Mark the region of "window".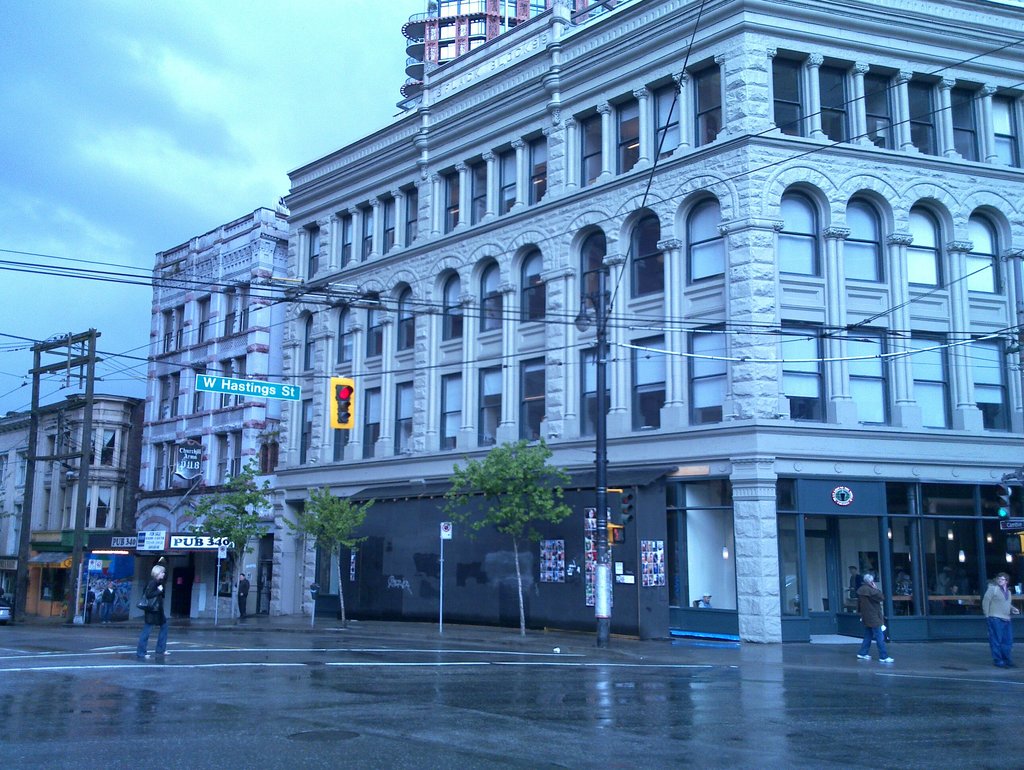
Region: crop(361, 386, 385, 463).
